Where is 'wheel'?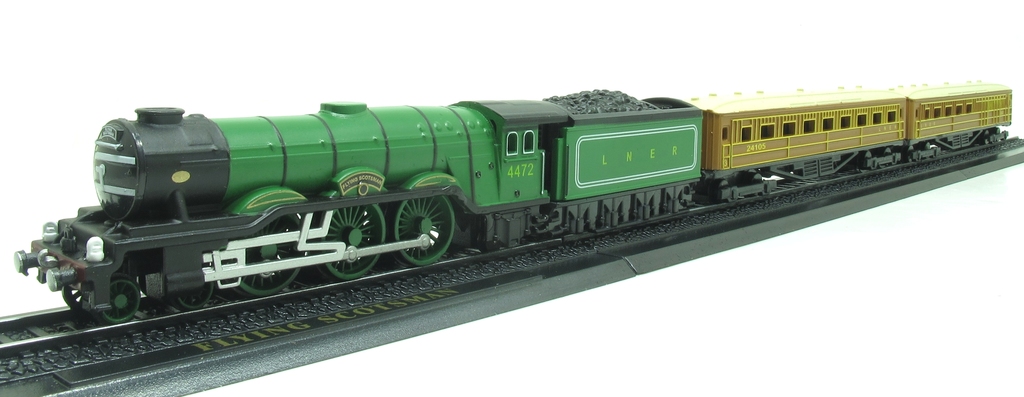
(394, 189, 458, 270).
